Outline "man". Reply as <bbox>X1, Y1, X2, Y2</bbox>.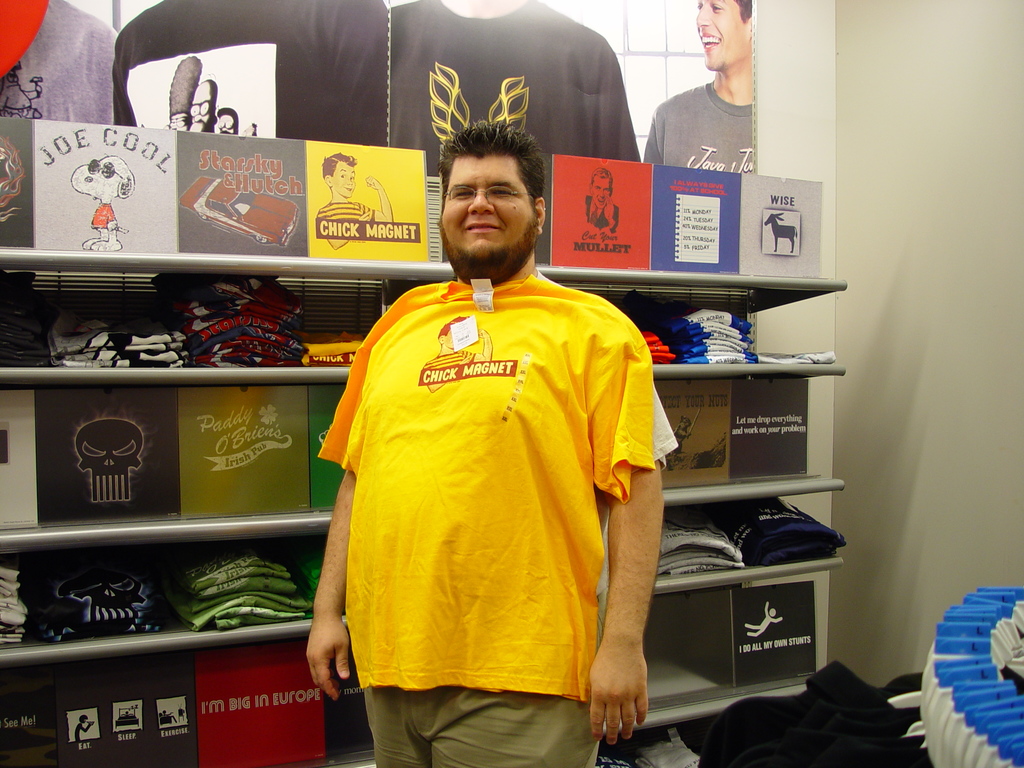
<bbox>314, 156, 394, 248</bbox>.
